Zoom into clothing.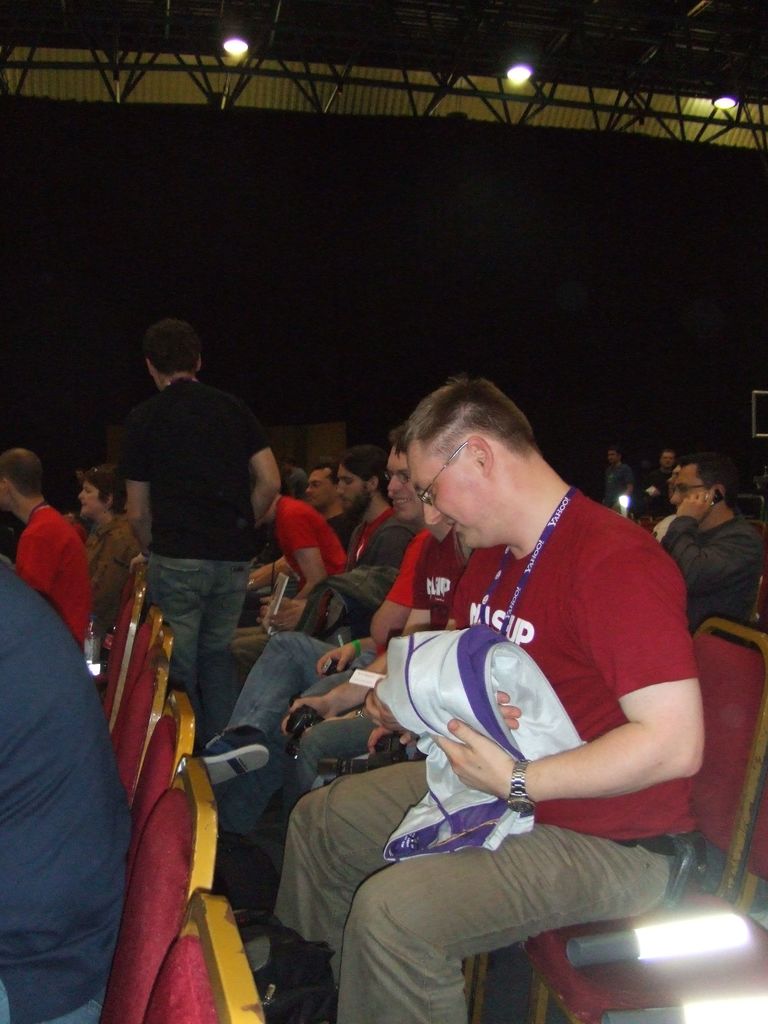
Zoom target: 109 355 276 724.
